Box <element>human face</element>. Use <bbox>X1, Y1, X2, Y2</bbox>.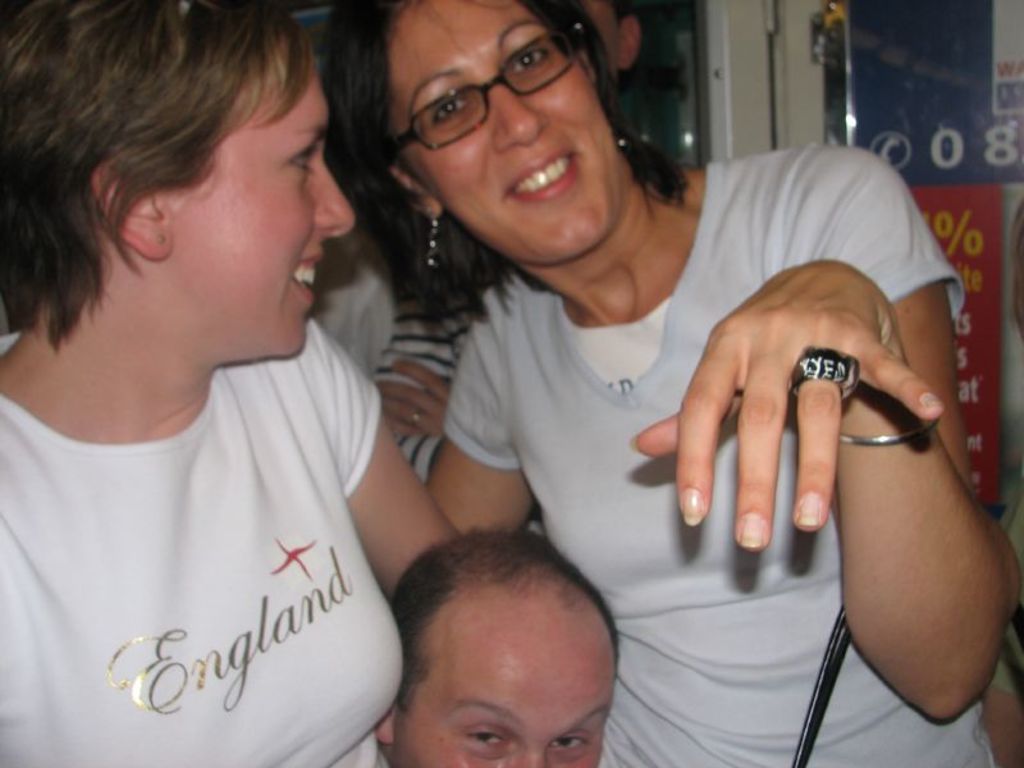
<bbox>384, 0, 617, 264</bbox>.
